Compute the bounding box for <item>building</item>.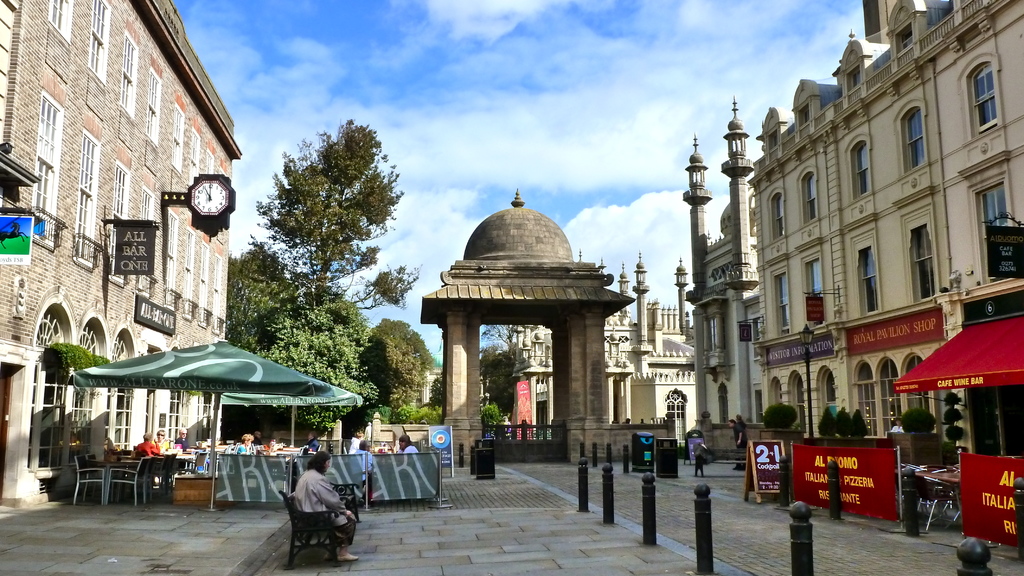
detection(0, 0, 243, 514).
